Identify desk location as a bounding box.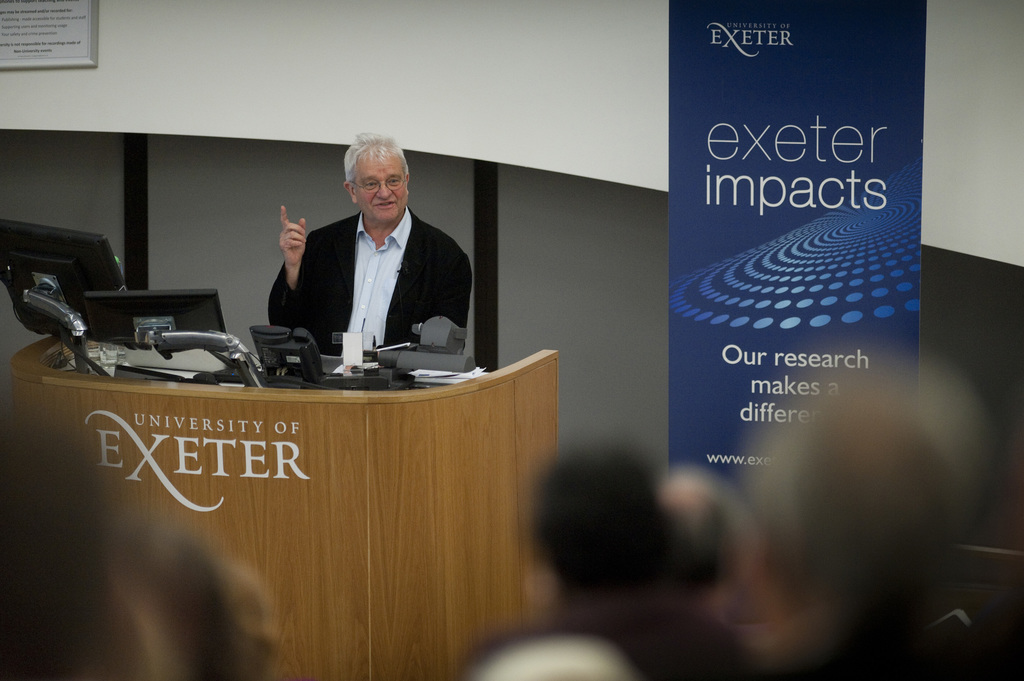
(10,336,556,680).
